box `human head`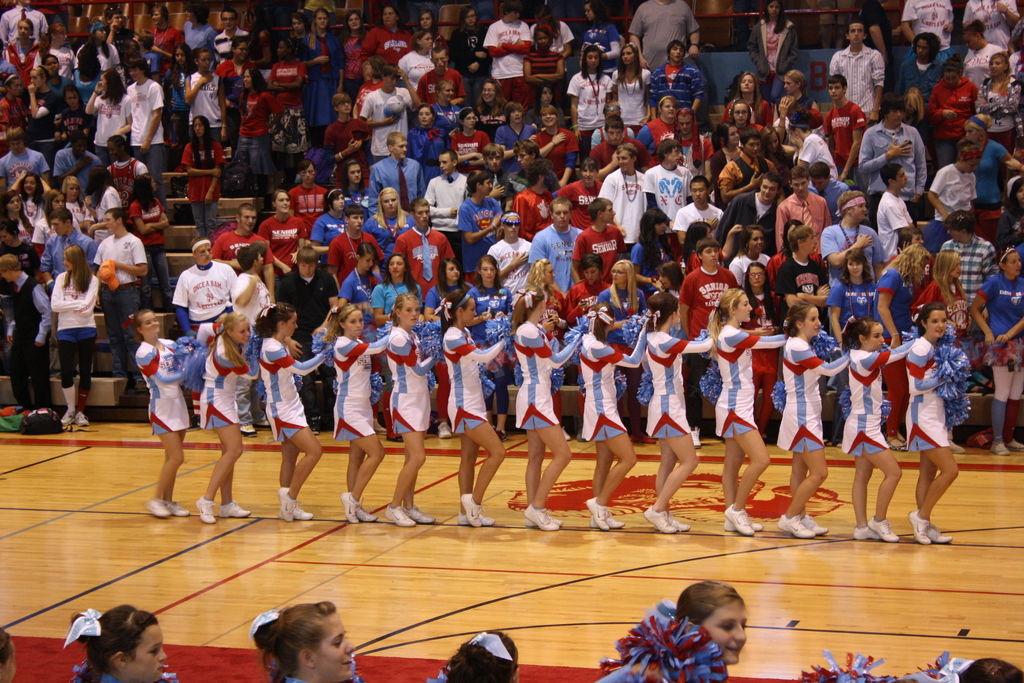
locate(646, 290, 683, 325)
